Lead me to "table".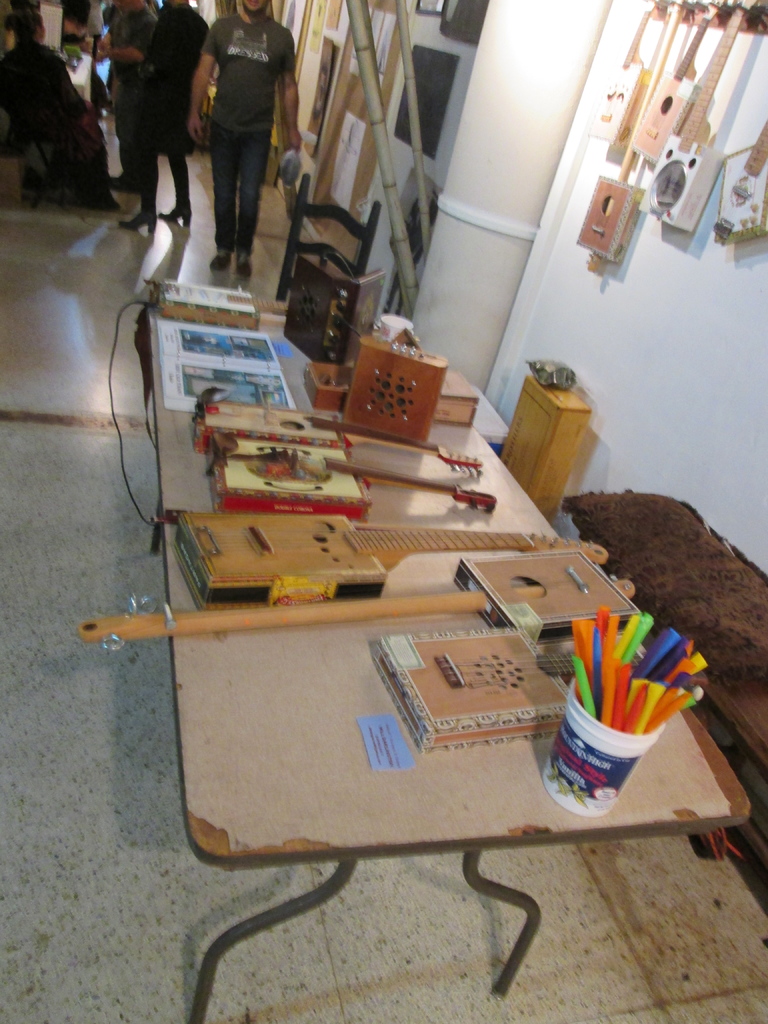
Lead to 101, 378, 713, 1023.
